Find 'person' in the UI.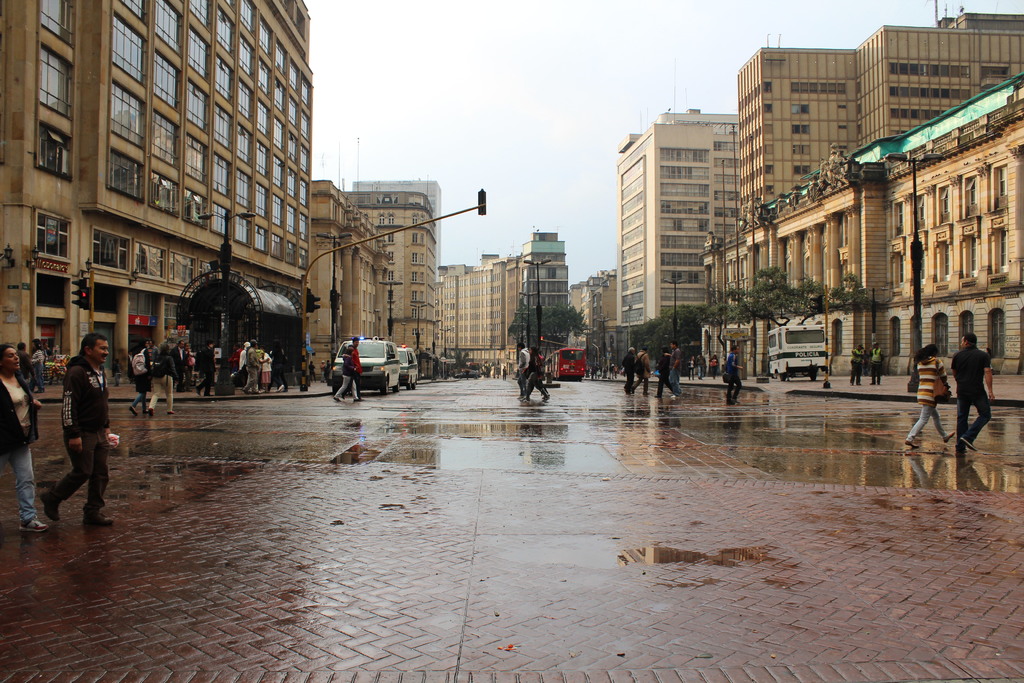
UI element at rect(632, 347, 651, 399).
